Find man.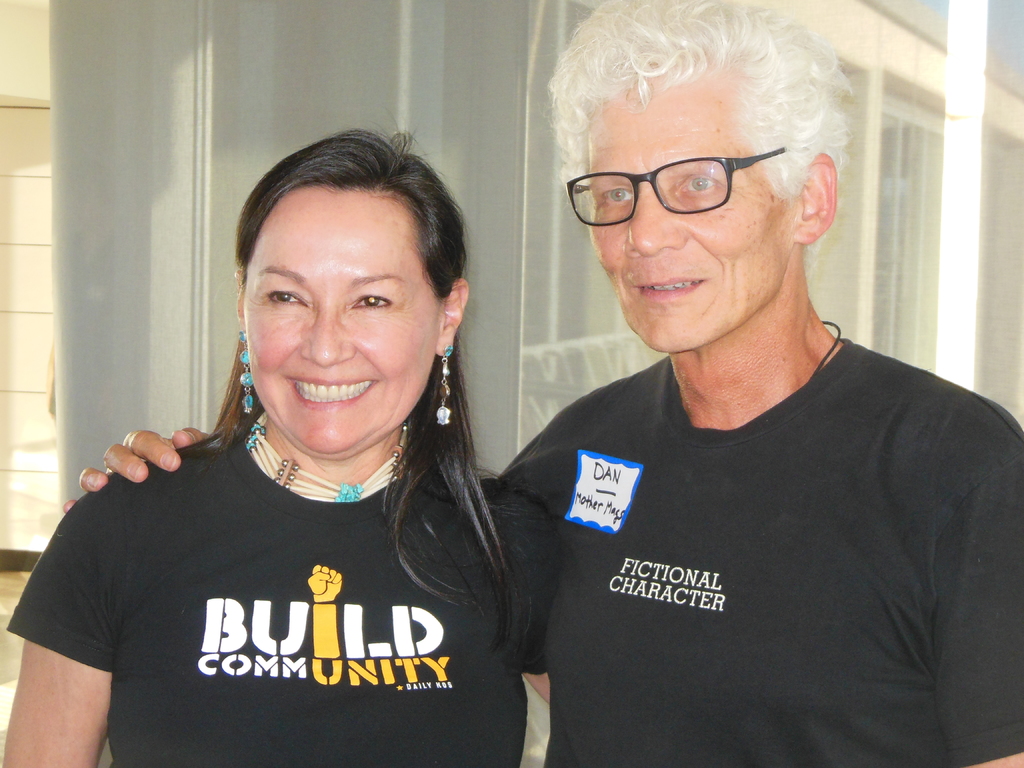
<box>56,0,1023,767</box>.
